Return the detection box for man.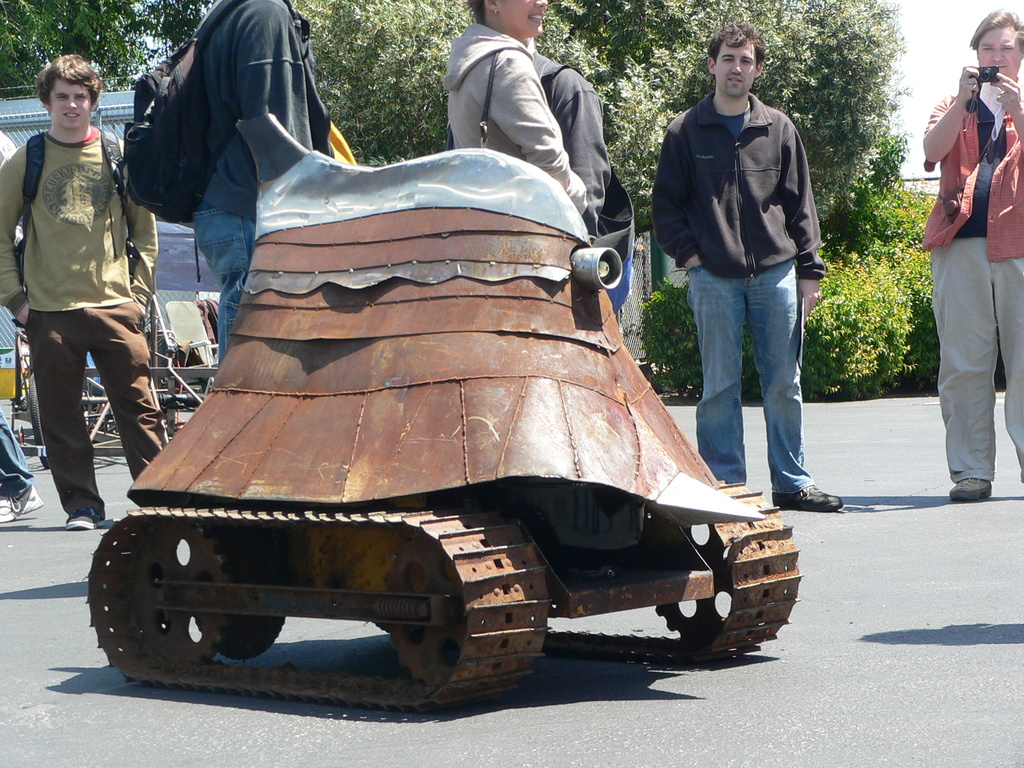
<box>653,42,842,527</box>.
